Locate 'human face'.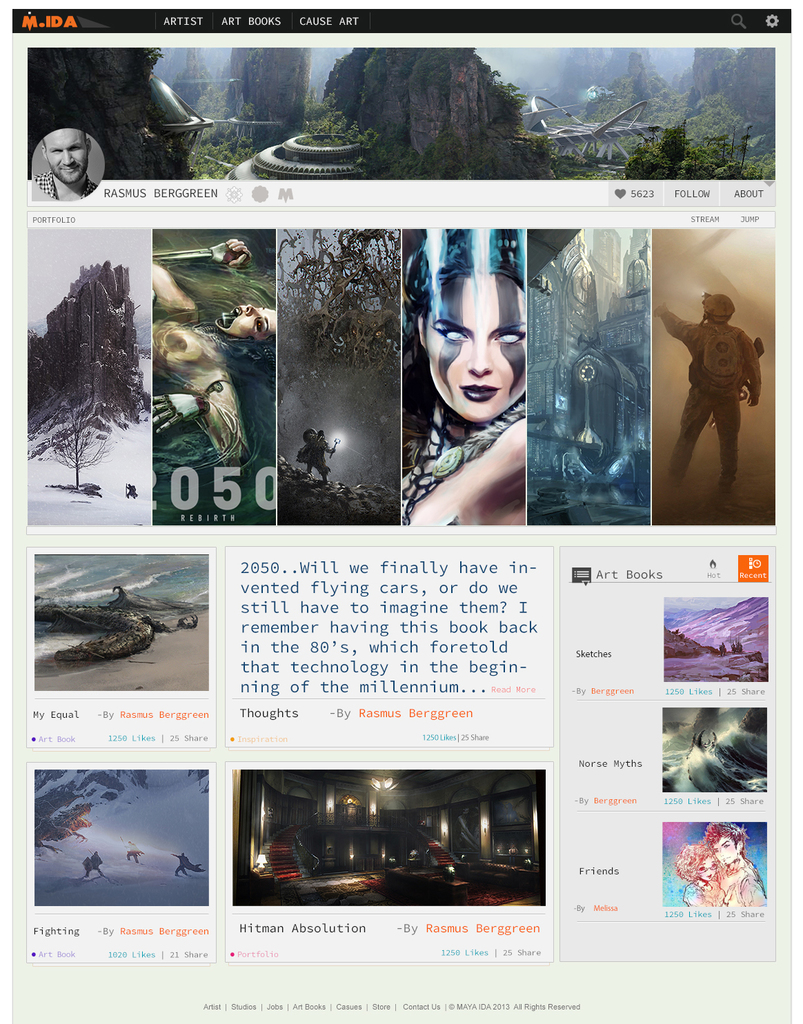
Bounding box: box(425, 274, 525, 424).
